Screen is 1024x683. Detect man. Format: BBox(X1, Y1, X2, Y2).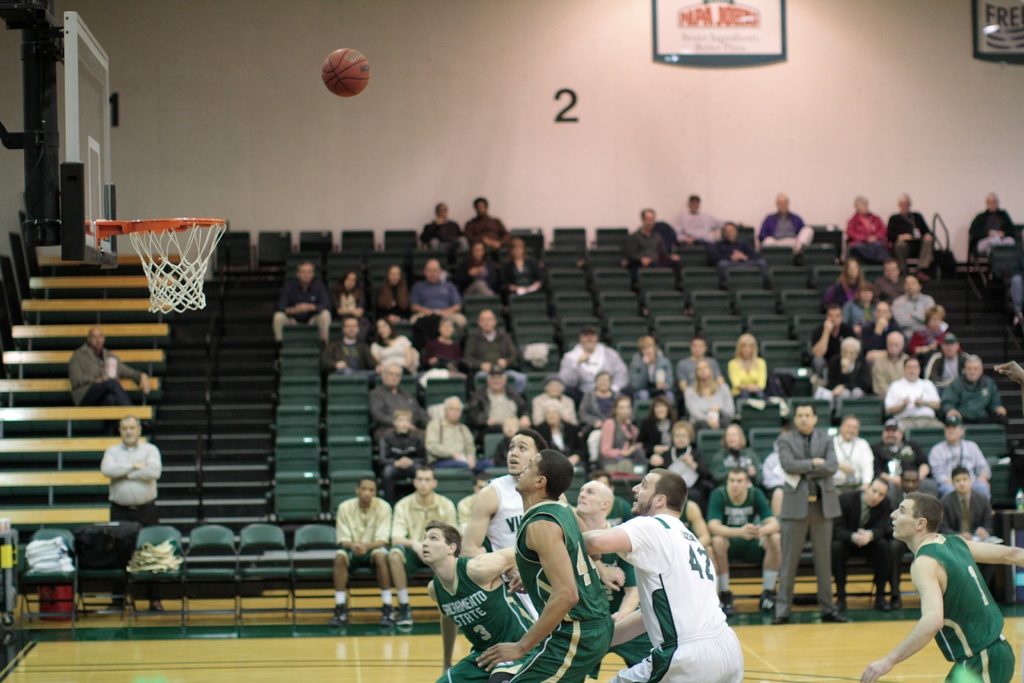
BBox(963, 190, 1016, 260).
